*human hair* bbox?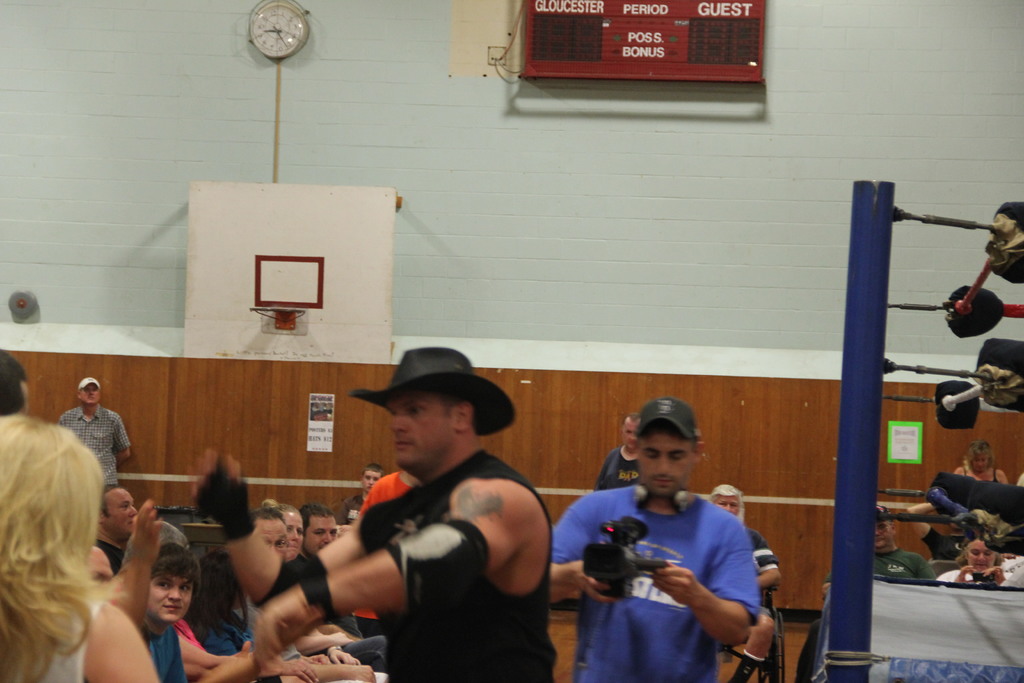
[left=362, top=462, right=383, bottom=484]
